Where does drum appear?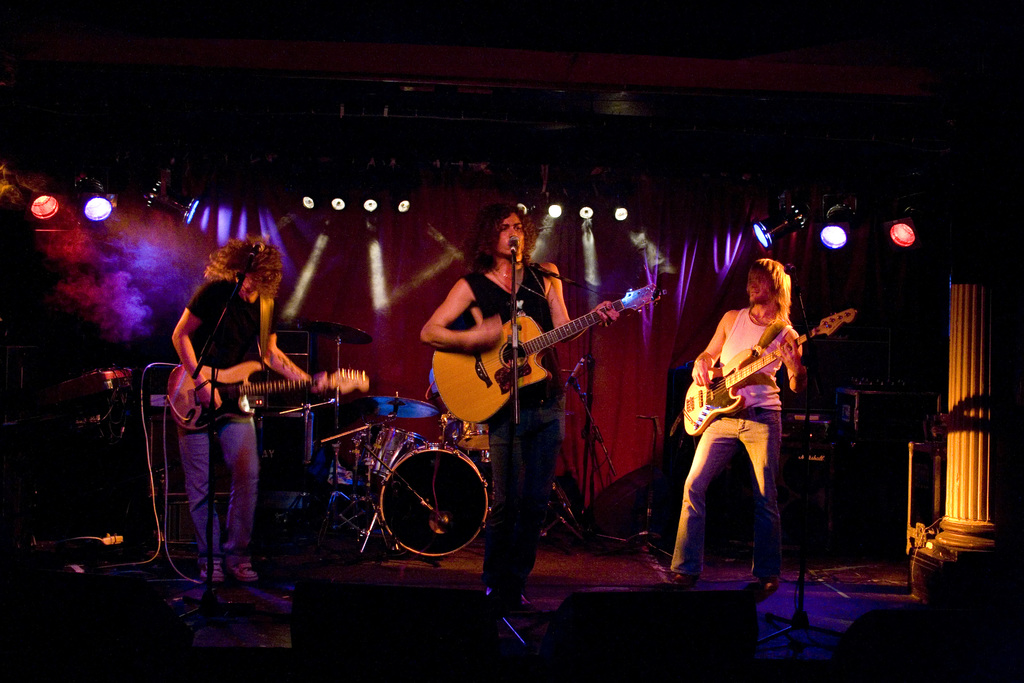
Appears at x1=378, y1=442, x2=488, y2=561.
